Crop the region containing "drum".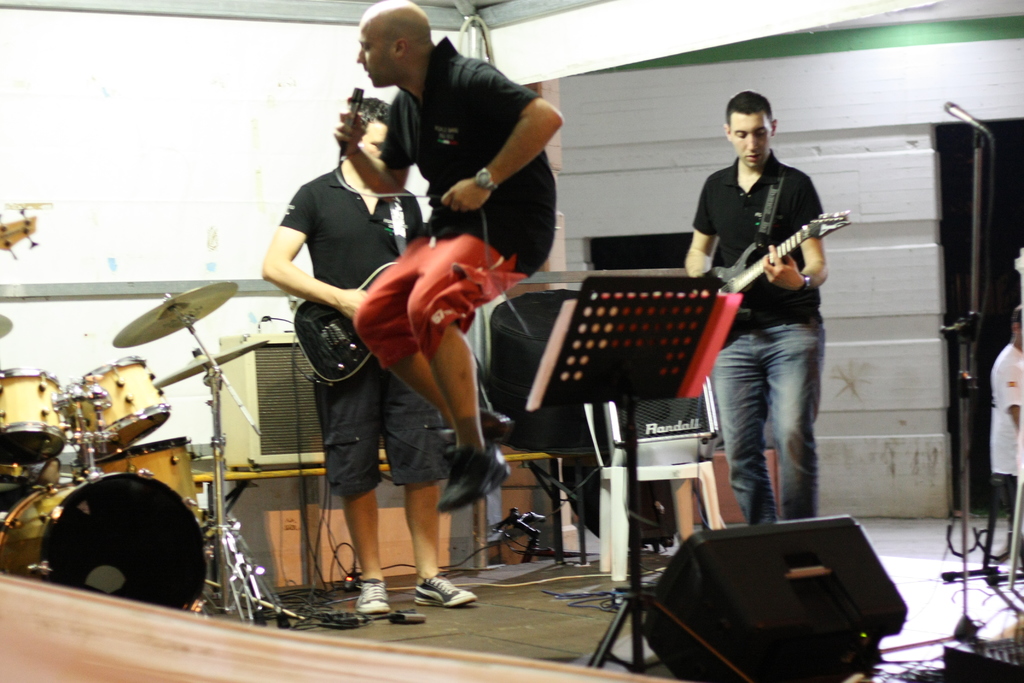
Crop region: box=[0, 365, 68, 468].
